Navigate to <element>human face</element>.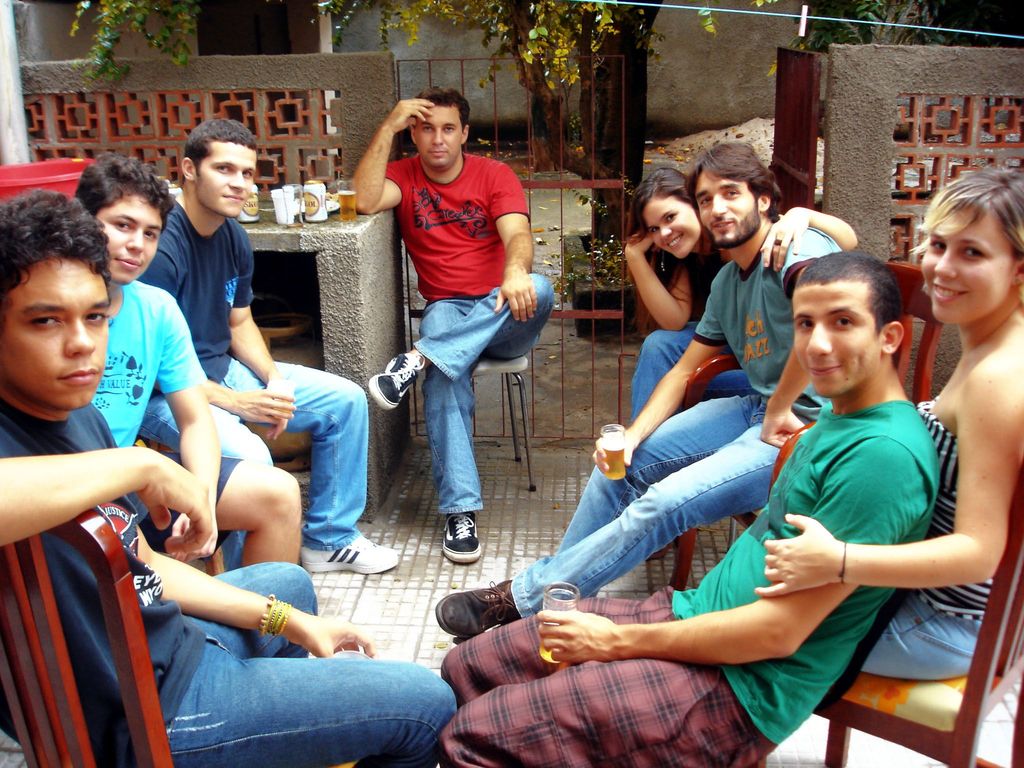
Navigation target: box(420, 104, 465, 171).
